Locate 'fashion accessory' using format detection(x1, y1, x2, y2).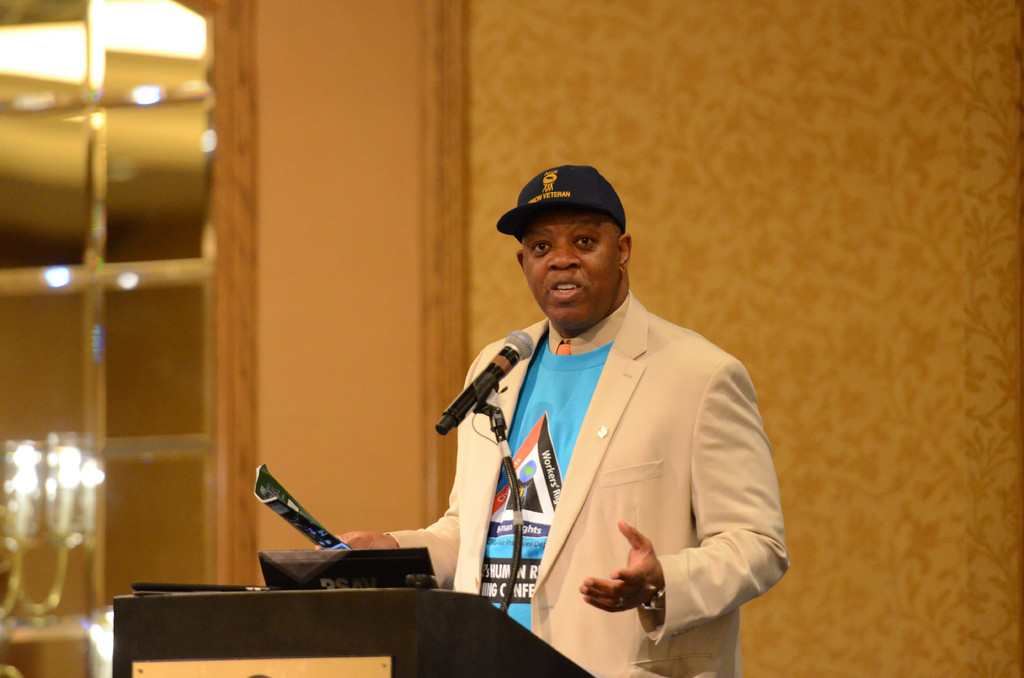
detection(496, 166, 627, 239).
